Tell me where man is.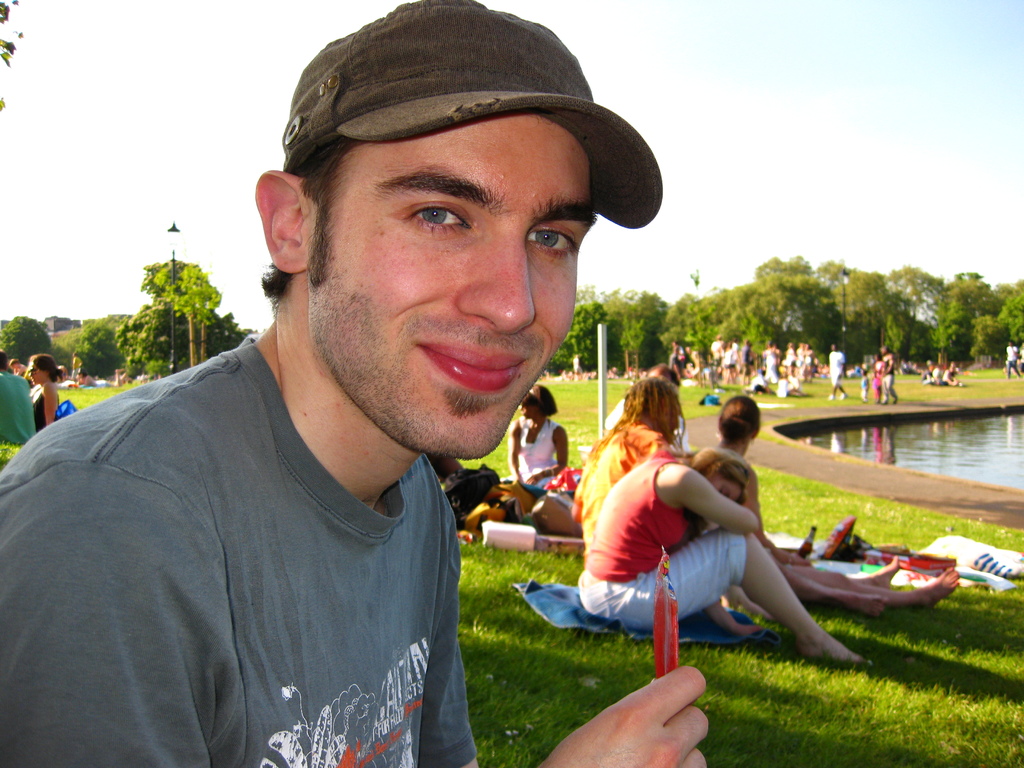
man is at {"left": 828, "top": 342, "right": 851, "bottom": 400}.
